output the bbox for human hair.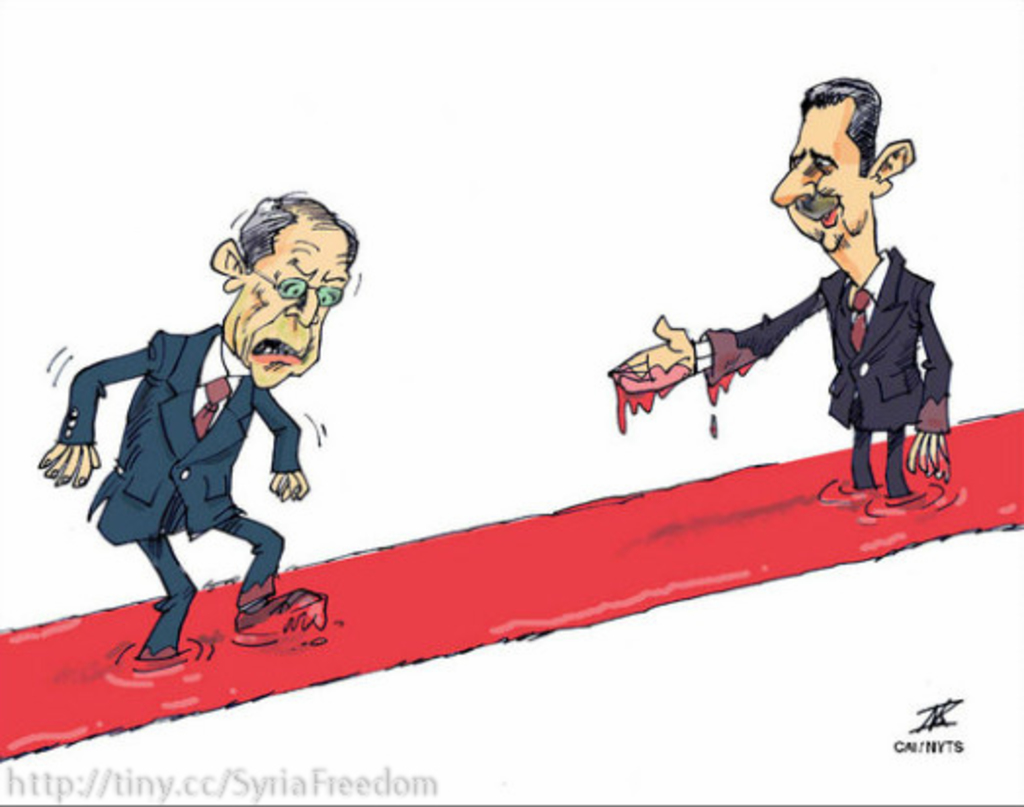
select_region(797, 68, 887, 176).
